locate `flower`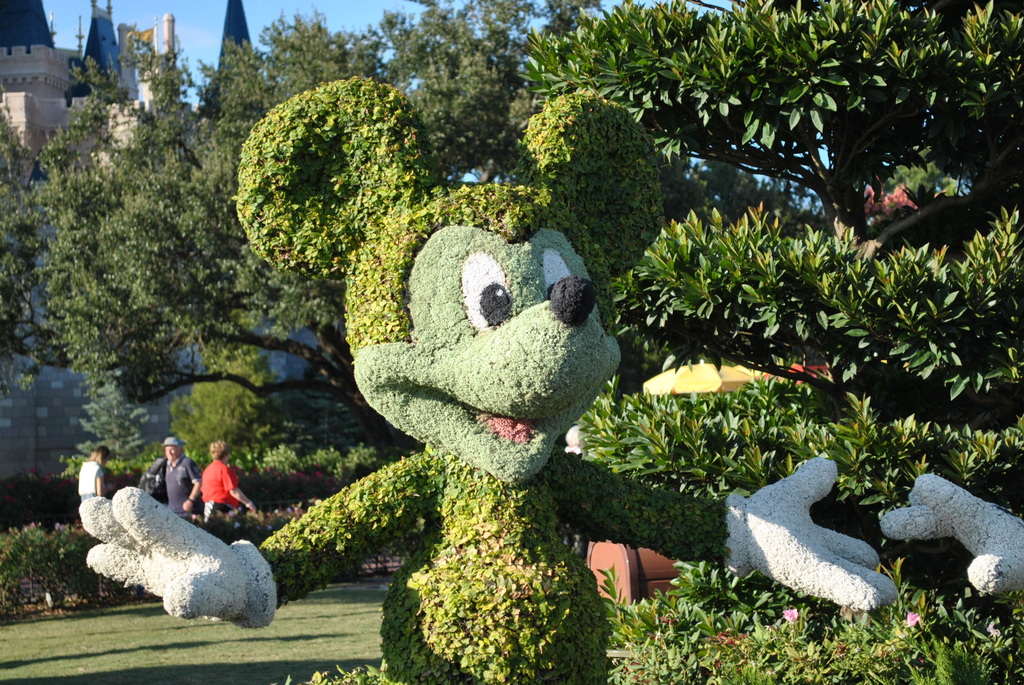
bbox=(904, 610, 925, 628)
